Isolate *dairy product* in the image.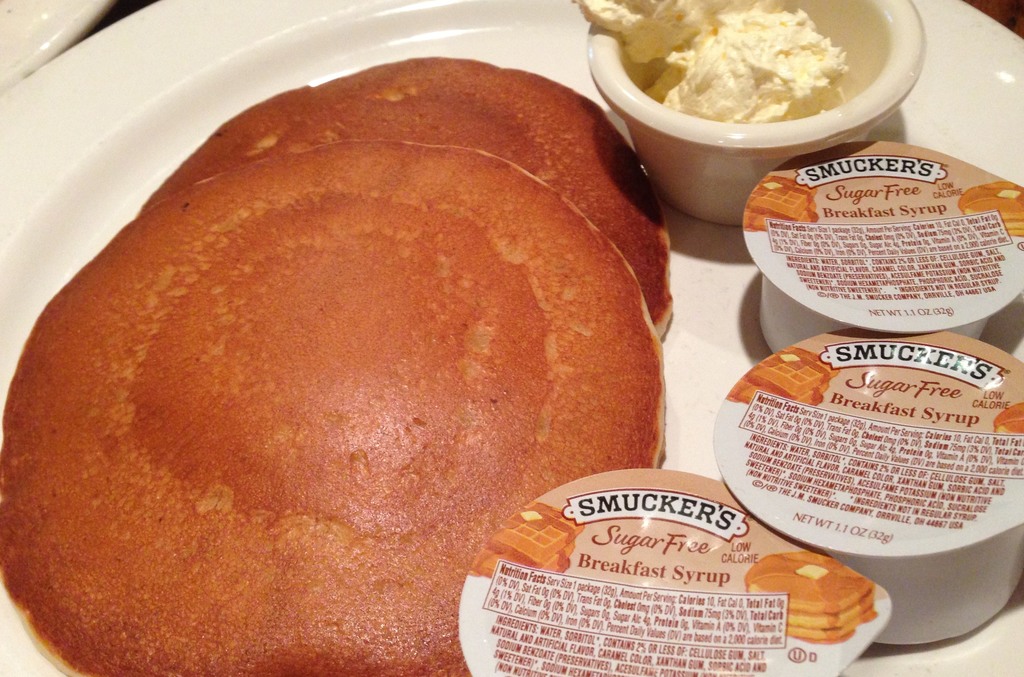
Isolated region: BBox(642, 0, 907, 168).
